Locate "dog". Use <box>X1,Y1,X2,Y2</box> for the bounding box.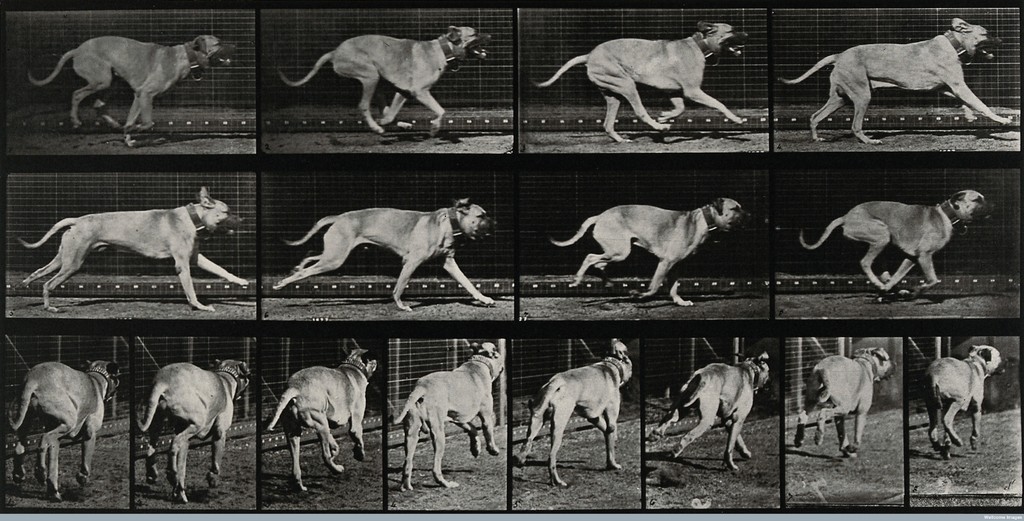
<box>548,201,758,307</box>.
